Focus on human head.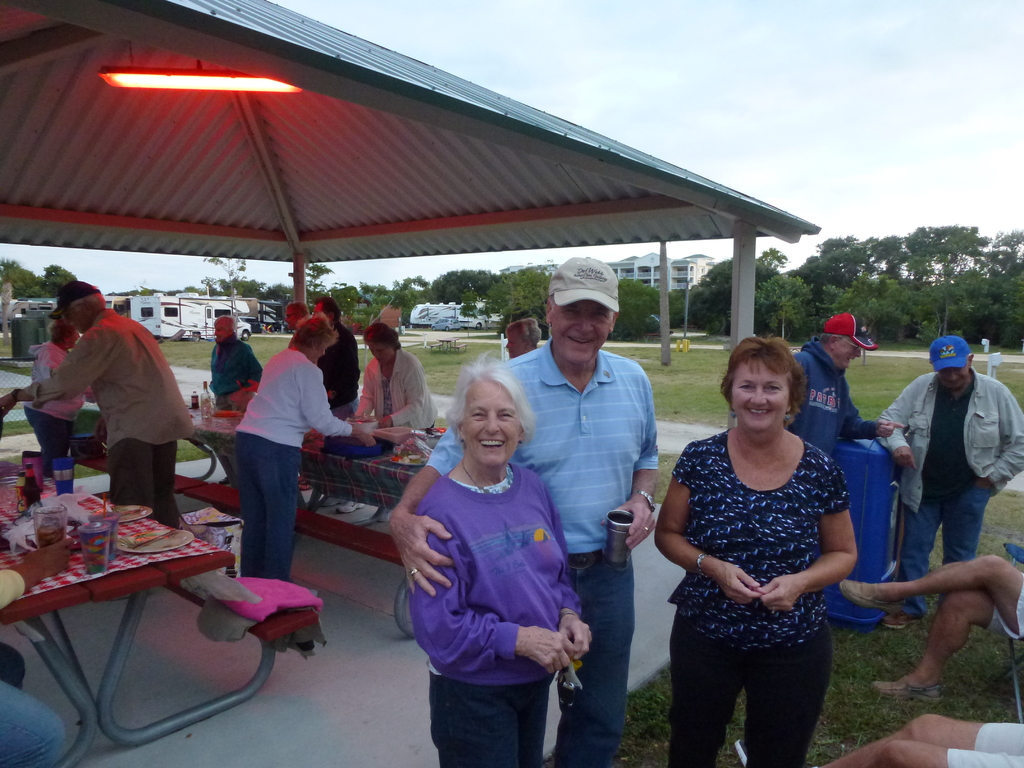
Focused at pyautogui.locateOnScreen(43, 316, 80, 352).
